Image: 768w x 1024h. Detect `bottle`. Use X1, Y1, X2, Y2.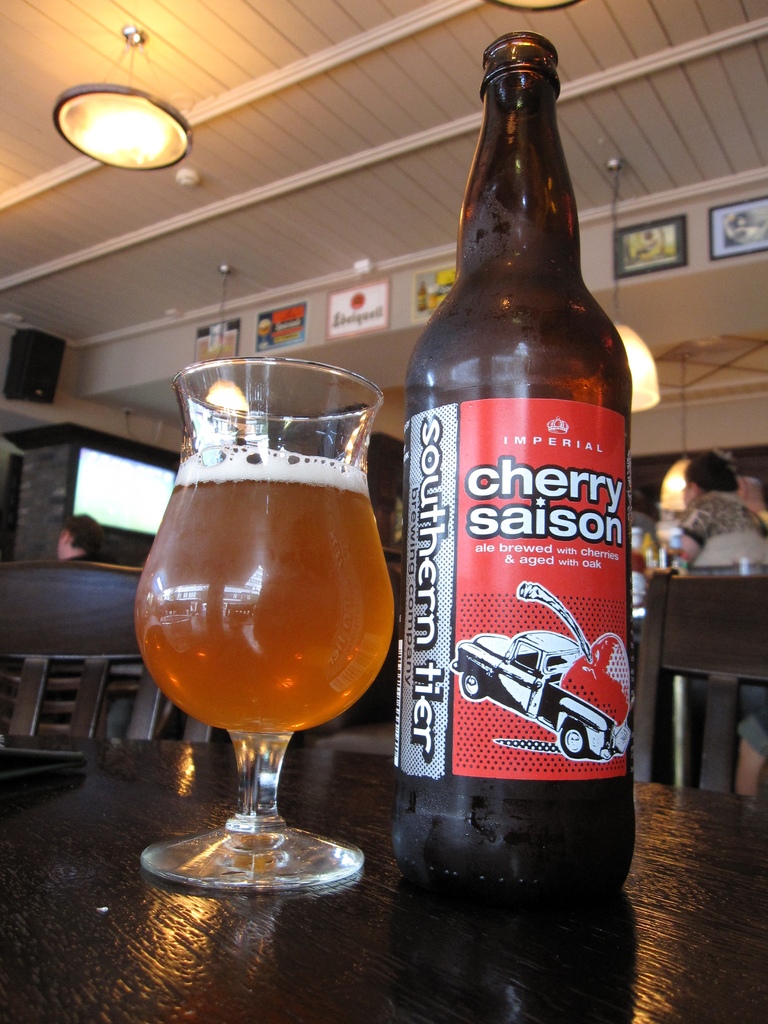
408, 33, 634, 872.
